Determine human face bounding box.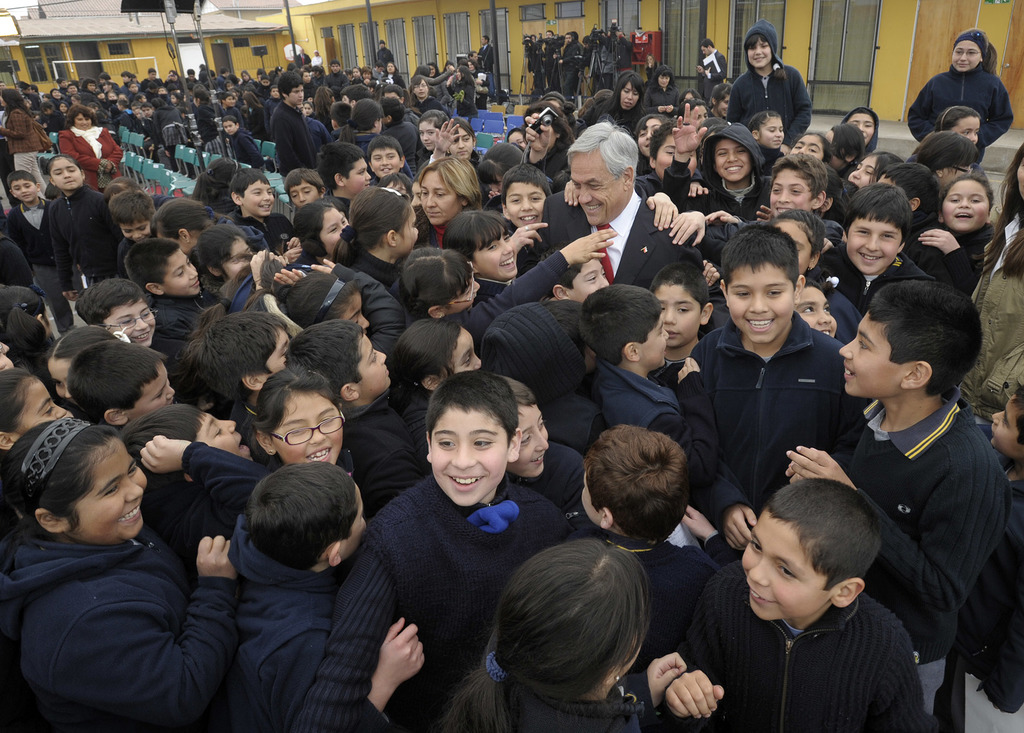
Determined: detection(390, 65, 395, 71).
